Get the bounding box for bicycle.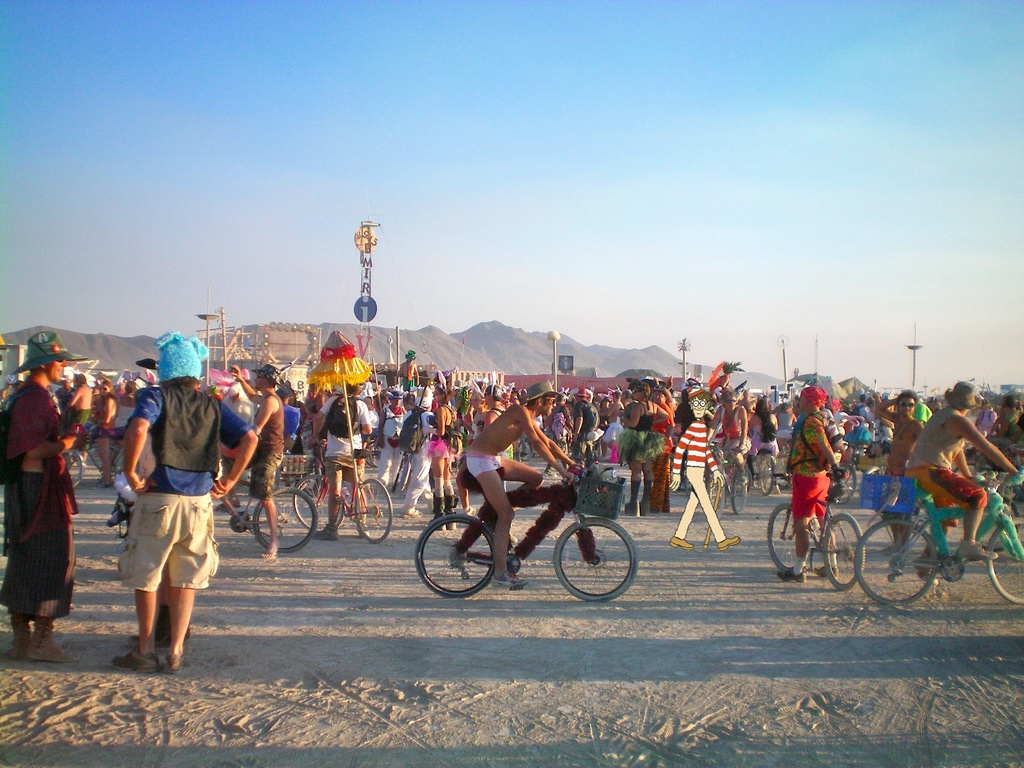
bbox(829, 449, 867, 504).
